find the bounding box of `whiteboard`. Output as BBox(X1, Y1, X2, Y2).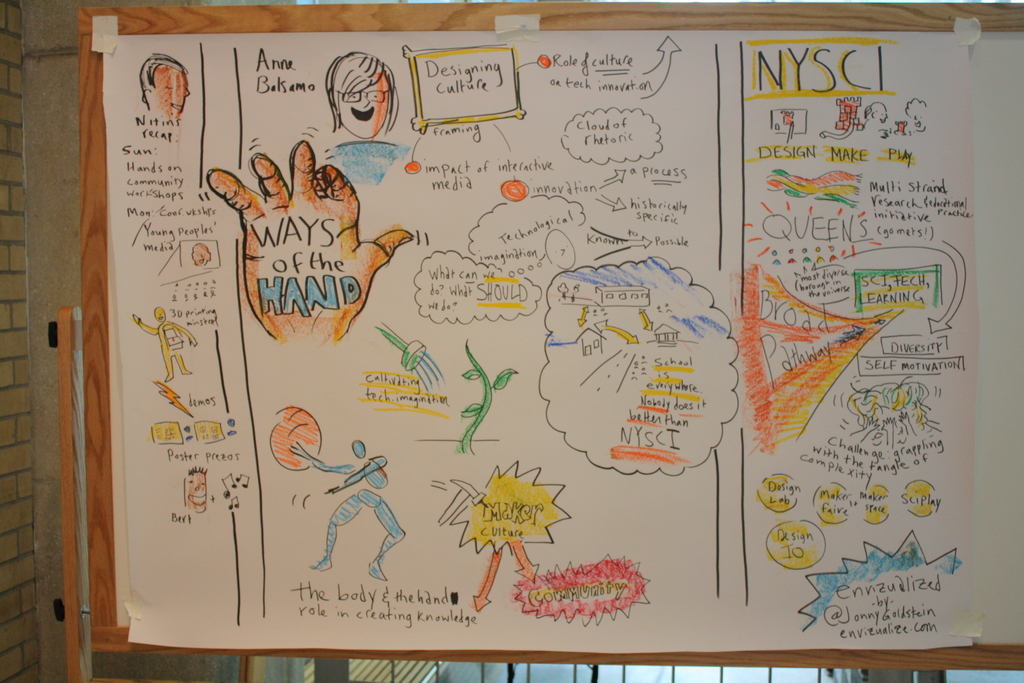
BBox(105, 29, 975, 646).
